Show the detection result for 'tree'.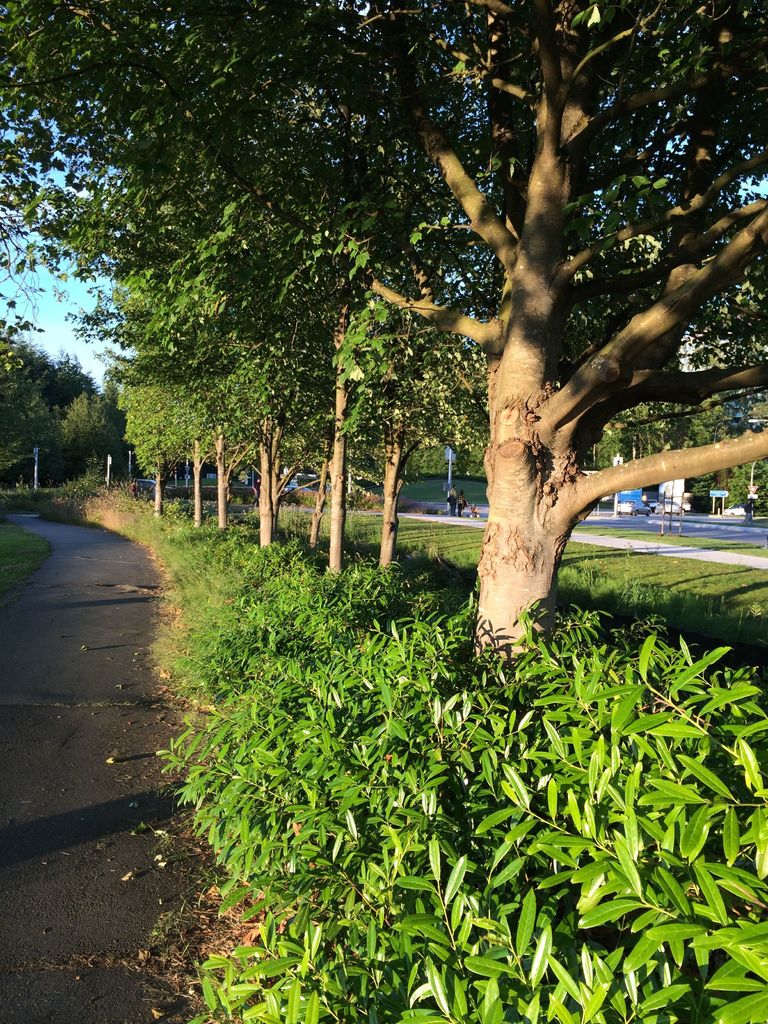
l=11, t=8, r=767, b=705.
